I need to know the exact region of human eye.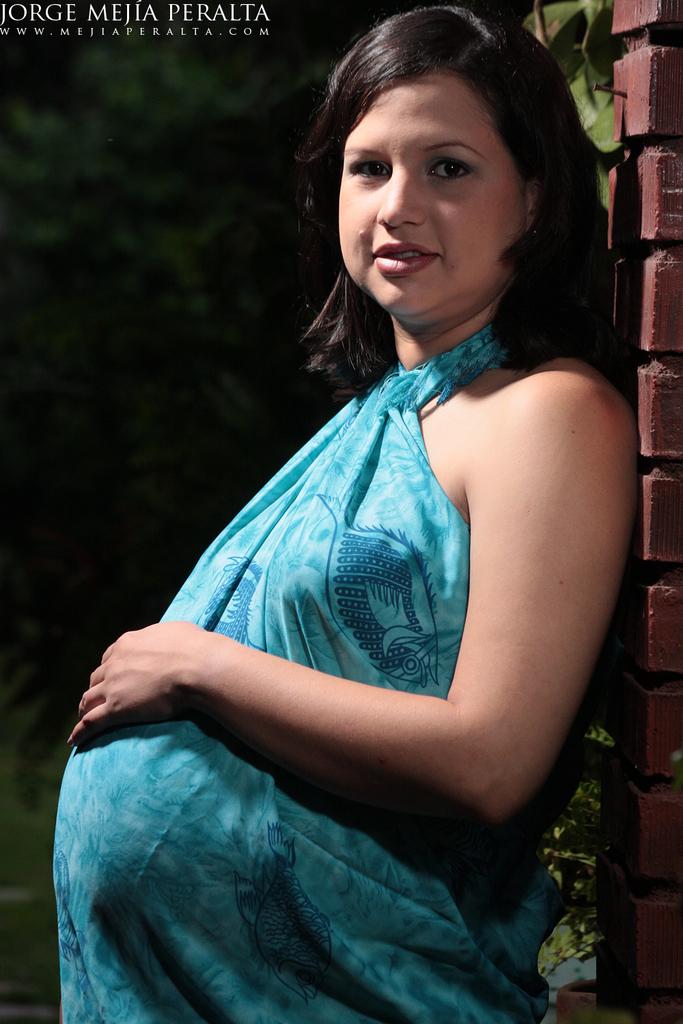
Region: [left=419, top=147, right=474, bottom=189].
